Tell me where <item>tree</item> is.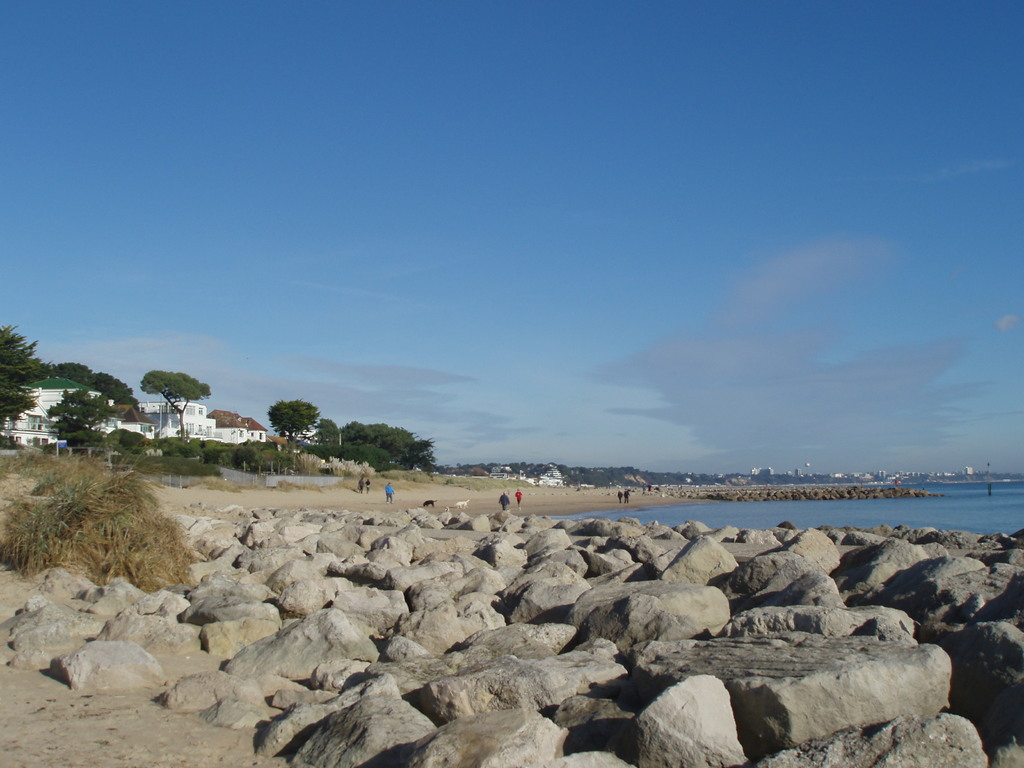
<item>tree</item> is at bbox=(140, 367, 211, 417).
